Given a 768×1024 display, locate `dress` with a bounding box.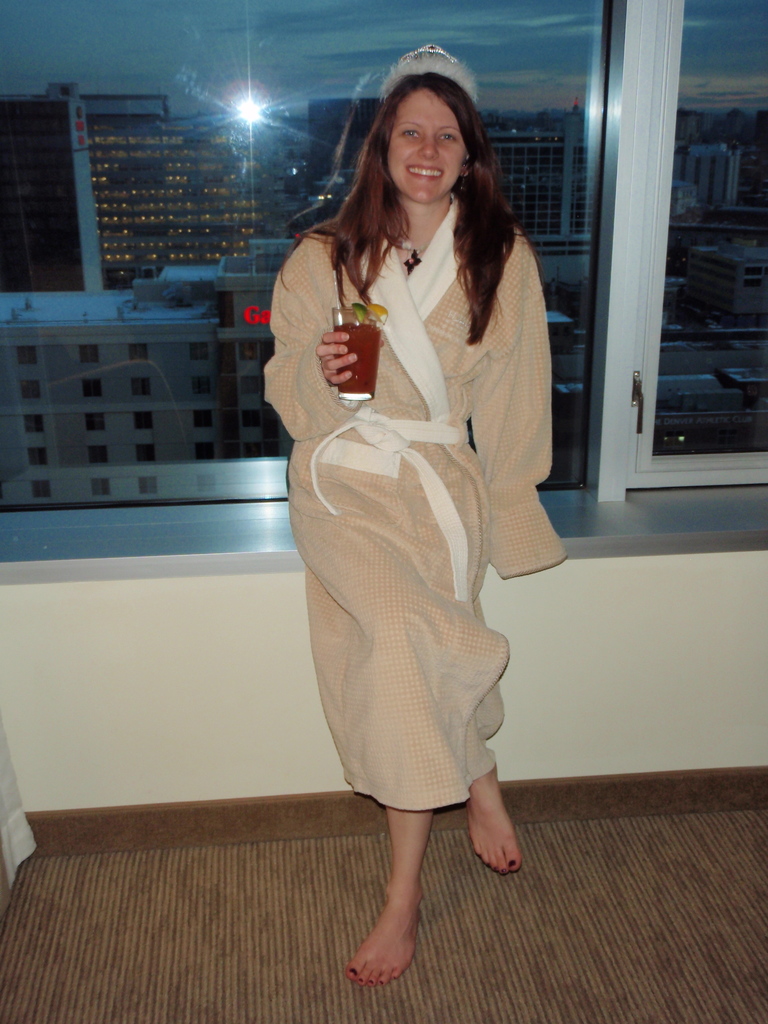
Located: (left=280, top=183, right=541, bottom=785).
